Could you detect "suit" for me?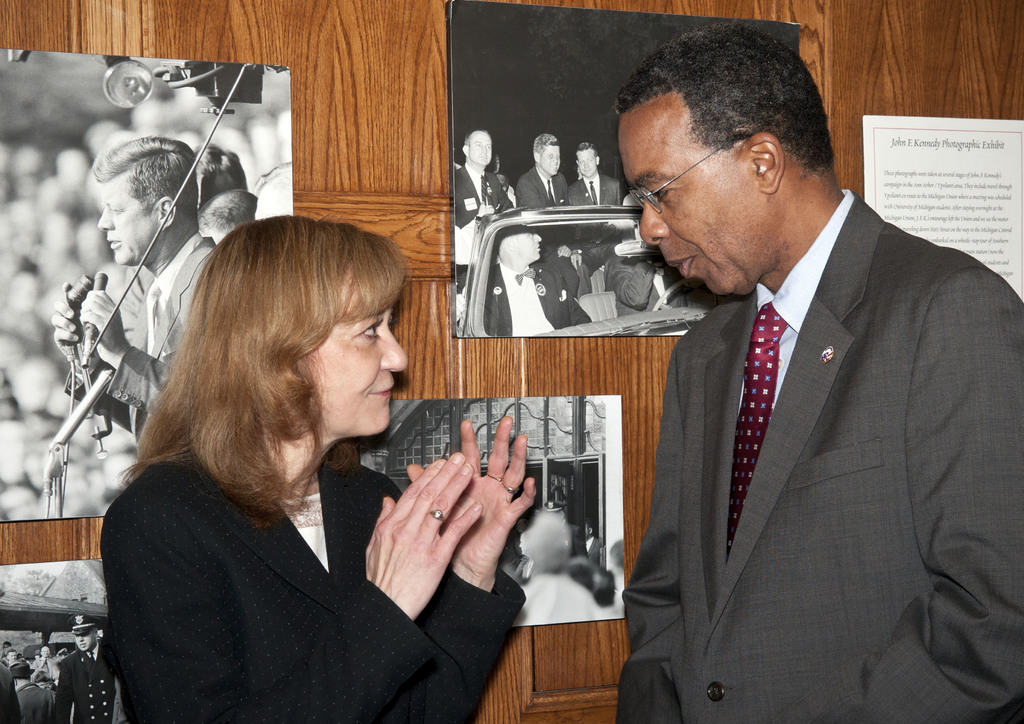
Detection result: <box>615,187,1023,723</box>.
